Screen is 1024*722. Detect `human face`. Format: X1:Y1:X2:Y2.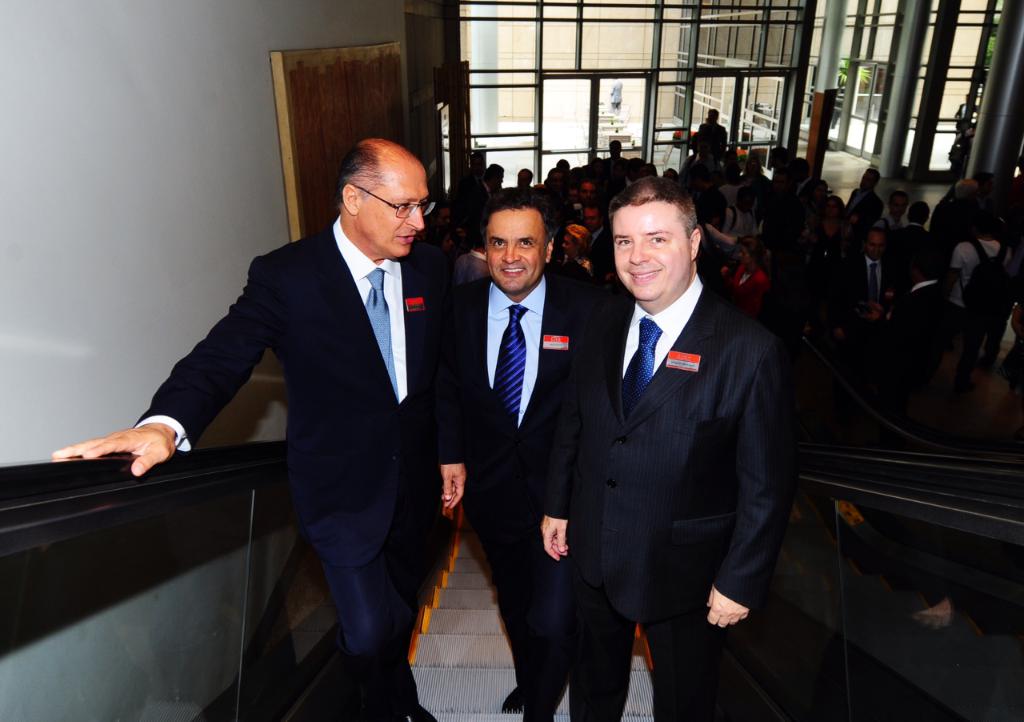
359:165:432:260.
